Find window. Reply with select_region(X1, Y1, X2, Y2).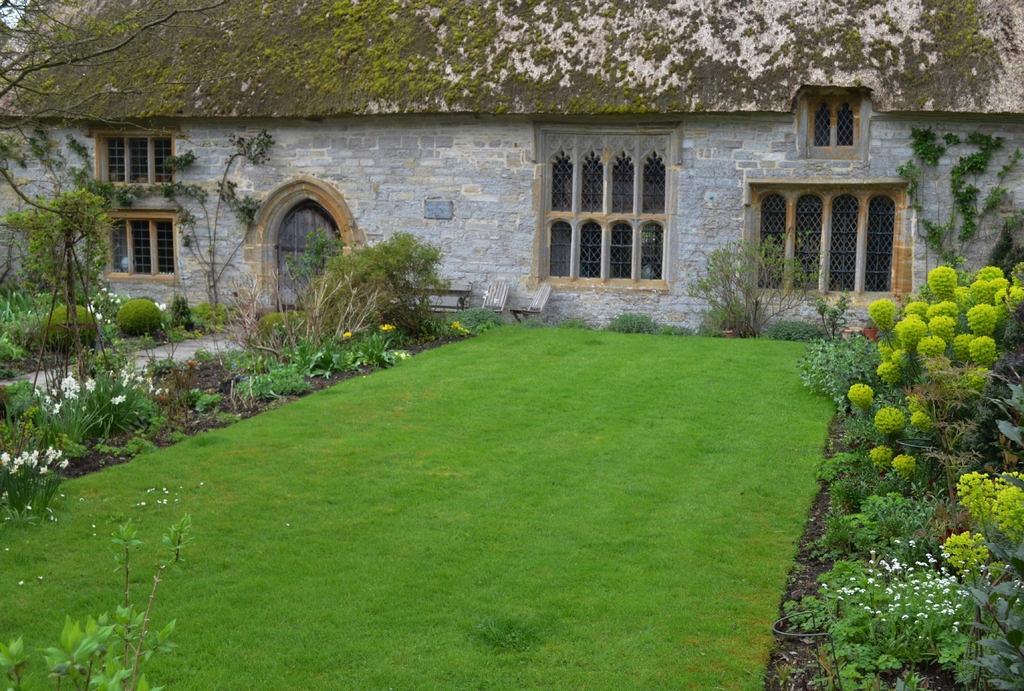
select_region(541, 134, 669, 294).
